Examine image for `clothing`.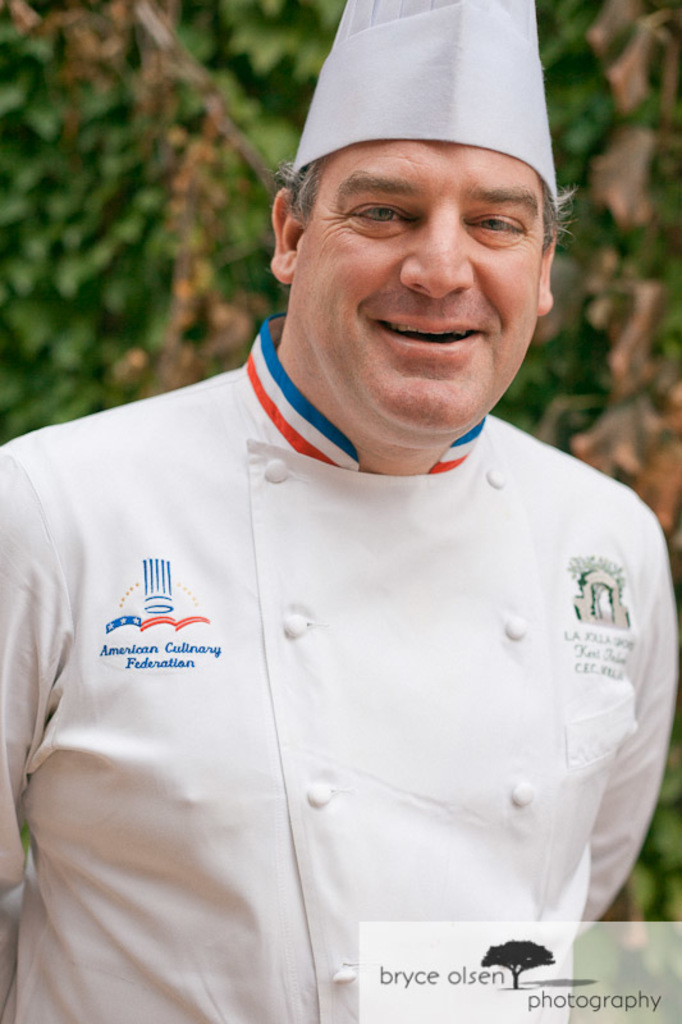
Examination result: crop(12, 302, 681, 978).
